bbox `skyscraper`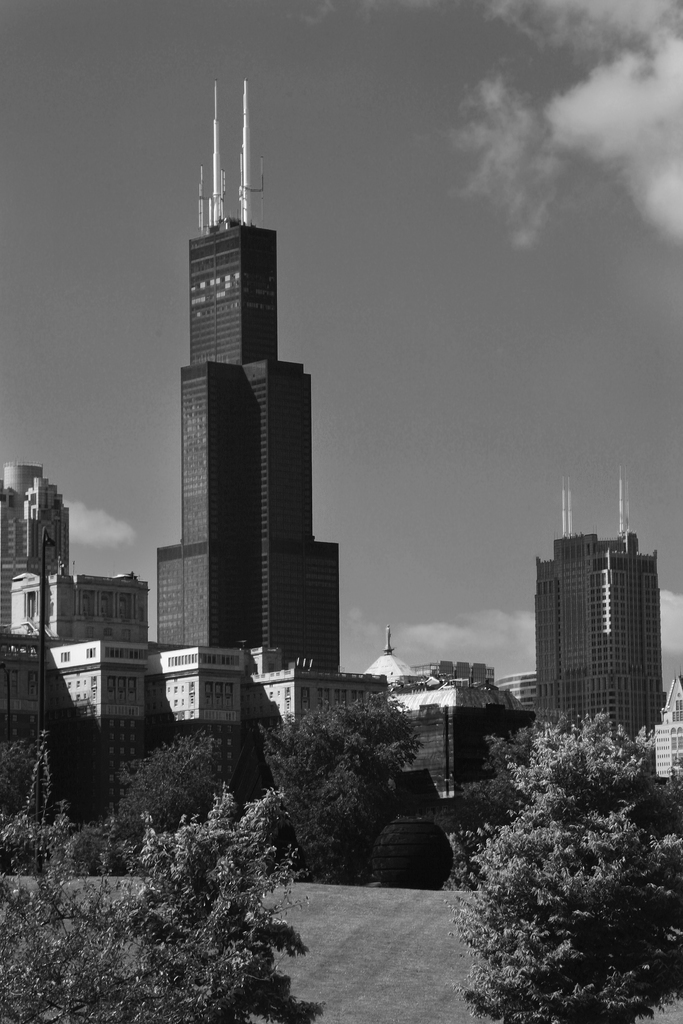
{"x1": 377, "y1": 664, "x2": 533, "y2": 841}
